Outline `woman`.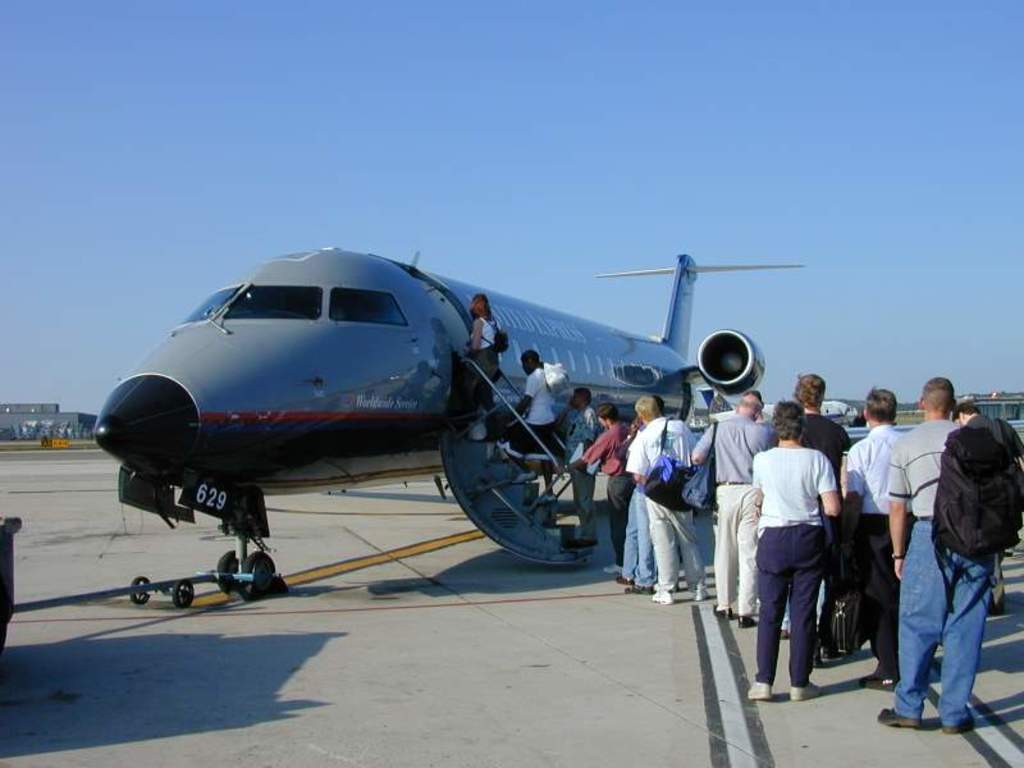
Outline: BBox(461, 292, 500, 438).
